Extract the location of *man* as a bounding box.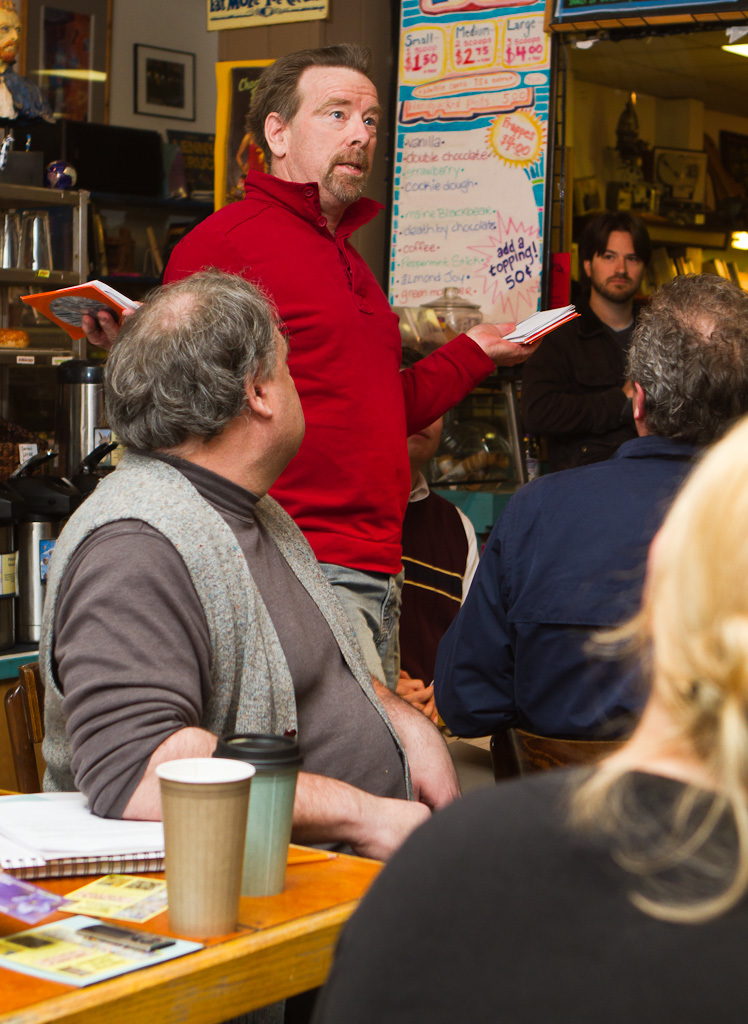
rect(528, 212, 651, 472).
